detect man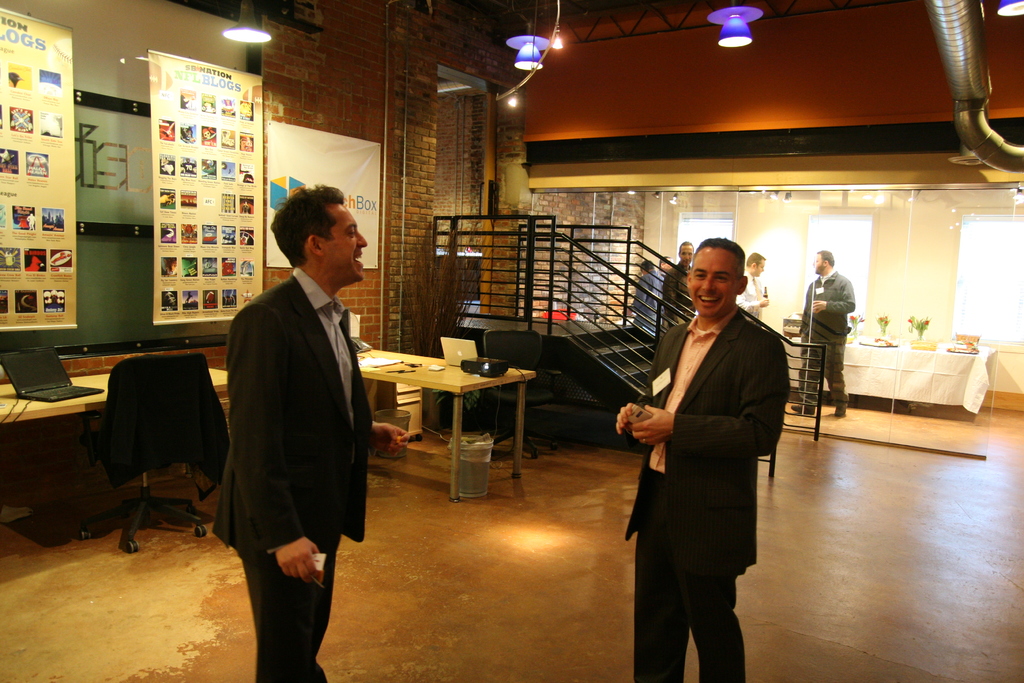
box=[627, 258, 664, 335]
